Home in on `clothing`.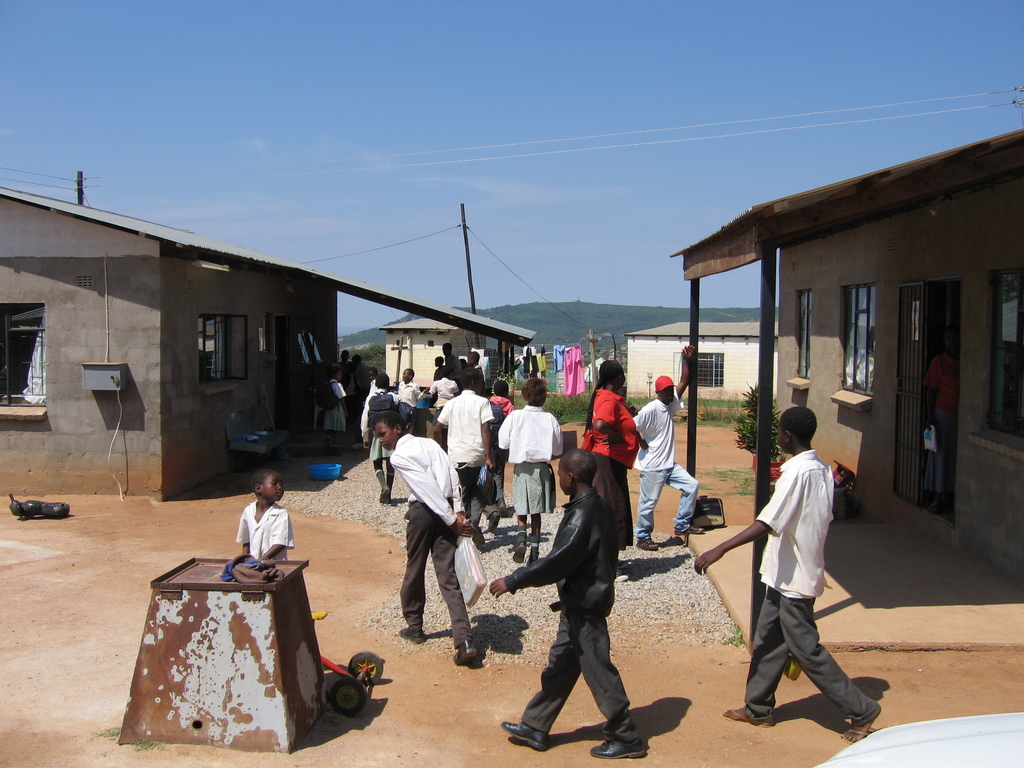
Homed in at left=590, top=387, right=639, bottom=473.
